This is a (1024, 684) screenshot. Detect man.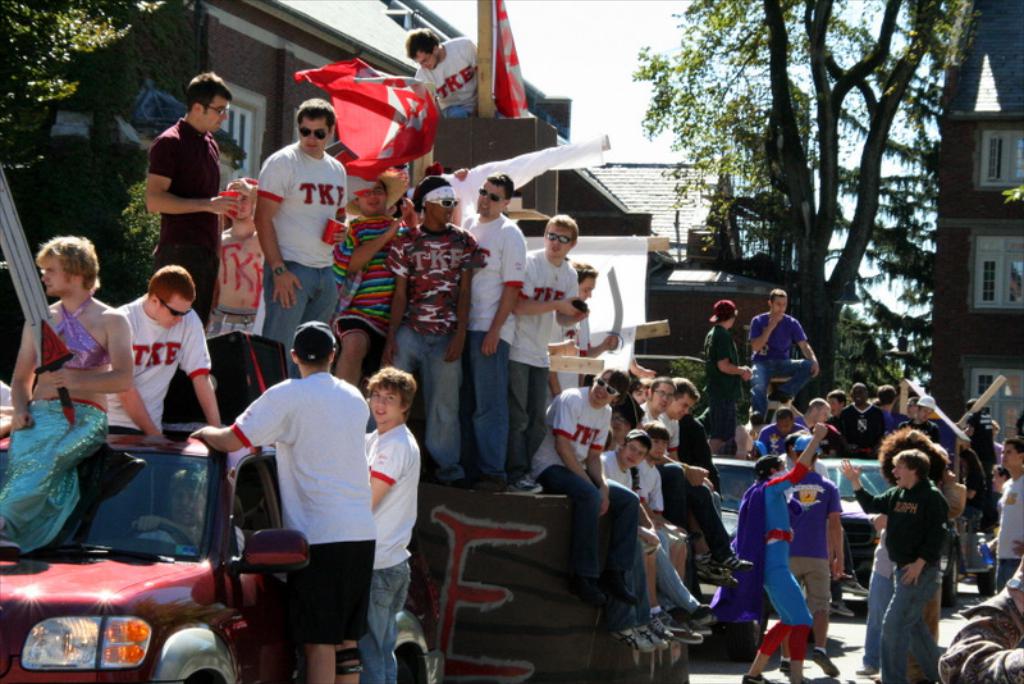
[996, 437, 1023, 587].
